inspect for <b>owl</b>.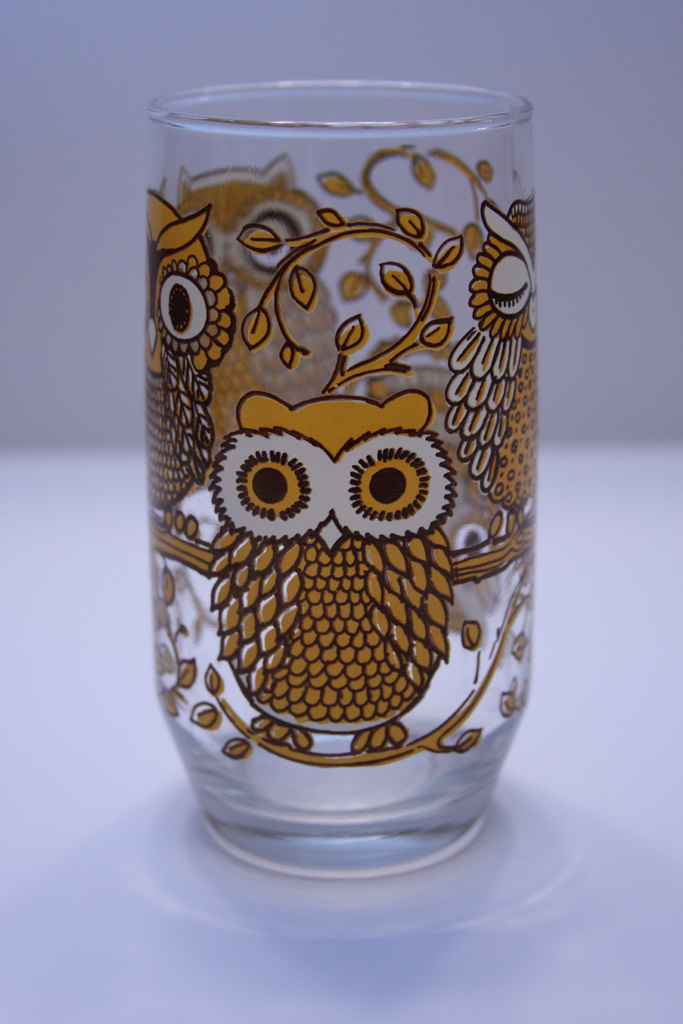
Inspection: pyautogui.locateOnScreen(208, 389, 450, 756).
